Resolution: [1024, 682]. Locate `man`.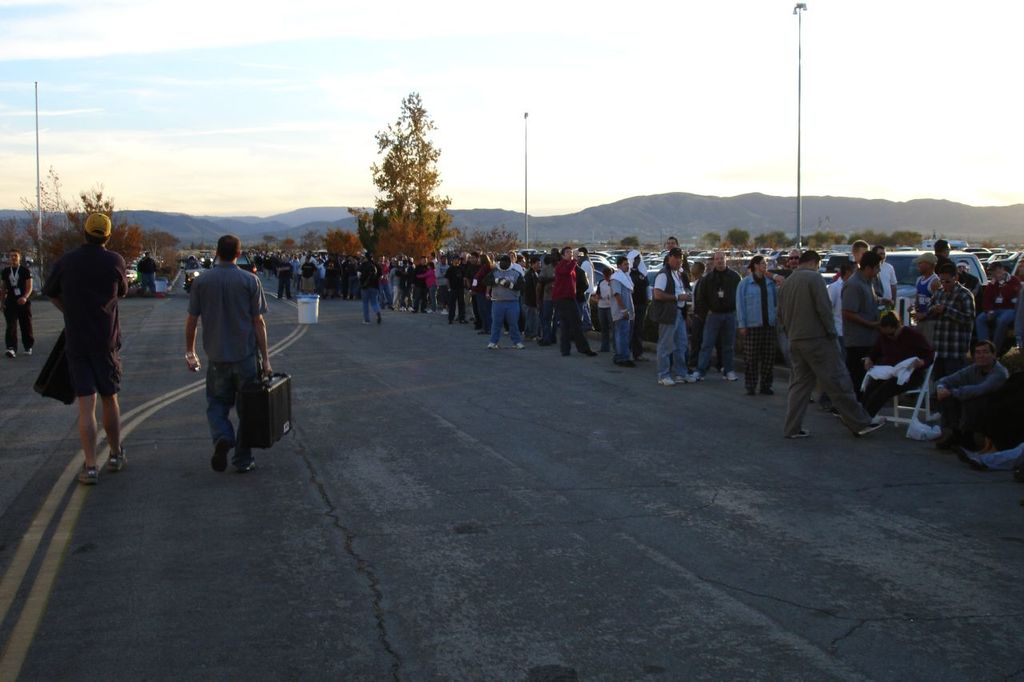
(933,340,1014,452).
